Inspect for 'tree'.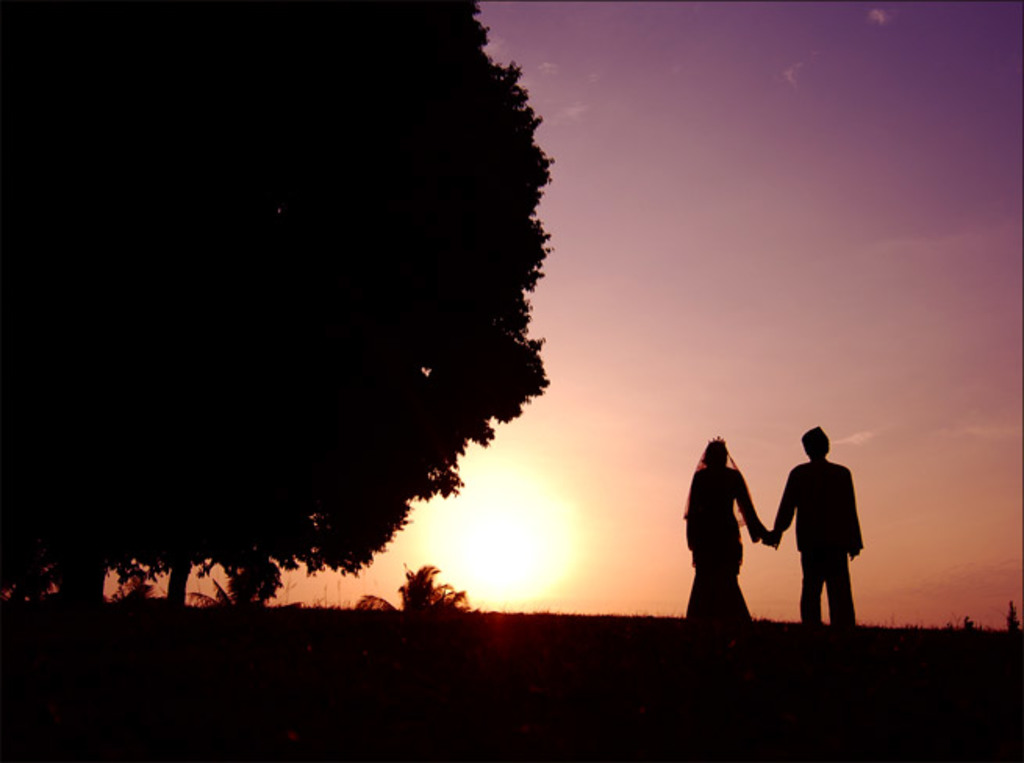
Inspection: [left=103, top=0, right=553, bottom=608].
